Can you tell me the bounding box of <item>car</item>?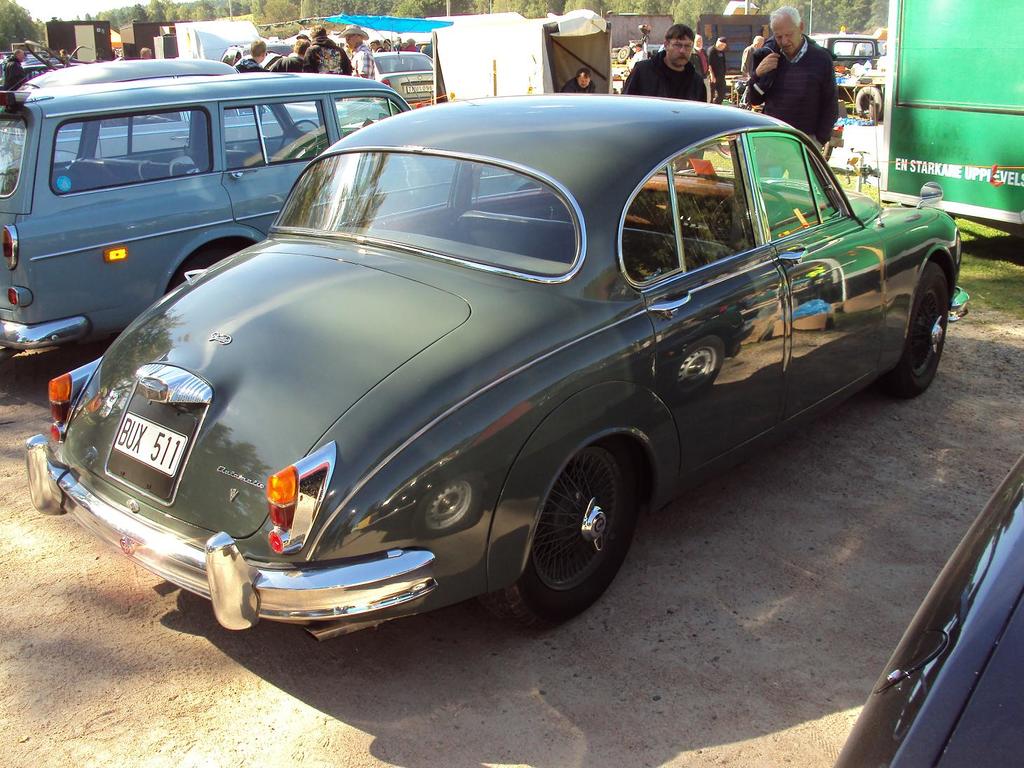
<region>0, 37, 85, 83</region>.
